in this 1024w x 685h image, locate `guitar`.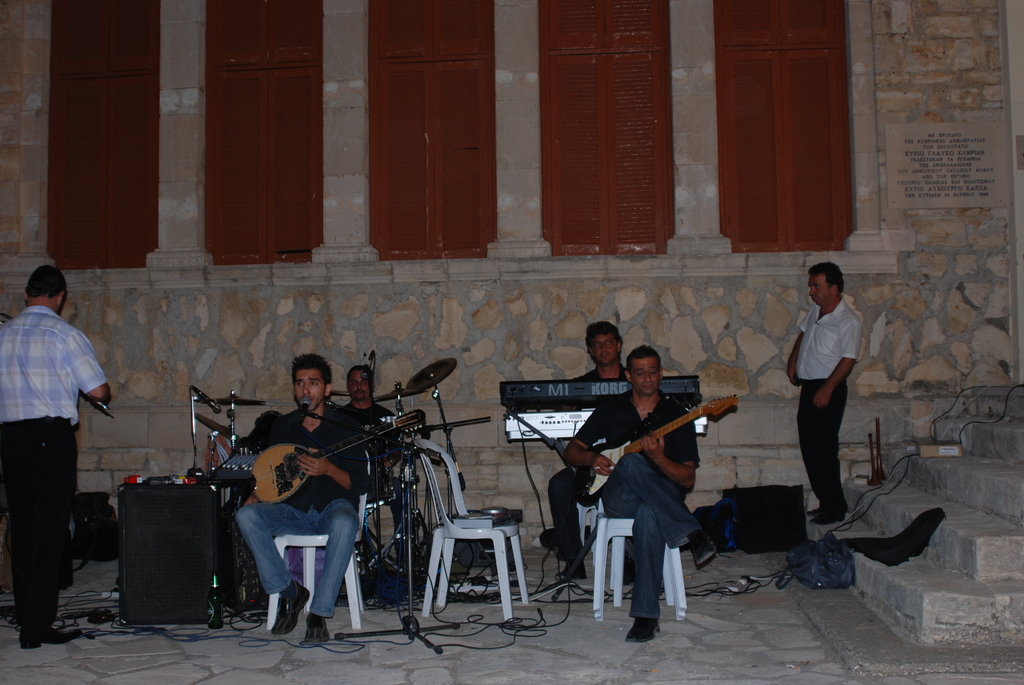
Bounding box: [572, 395, 739, 505].
